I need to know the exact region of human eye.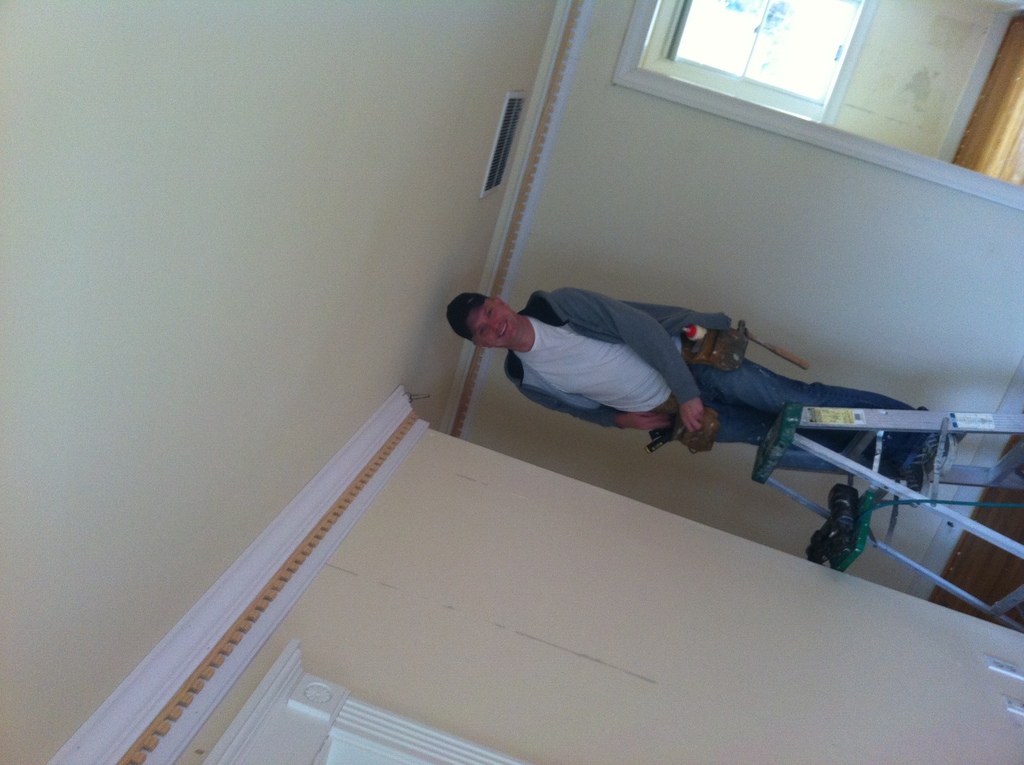
Region: <bbox>476, 325, 487, 336</bbox>.
